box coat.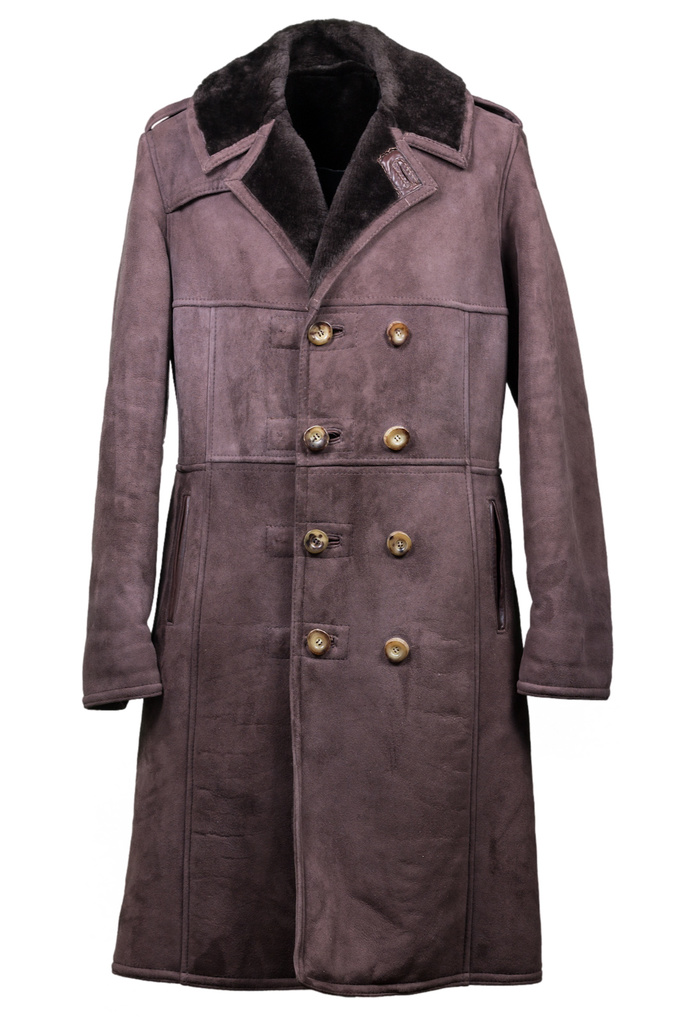
[x1=73, y1=15, x2=617, y2=1010].
